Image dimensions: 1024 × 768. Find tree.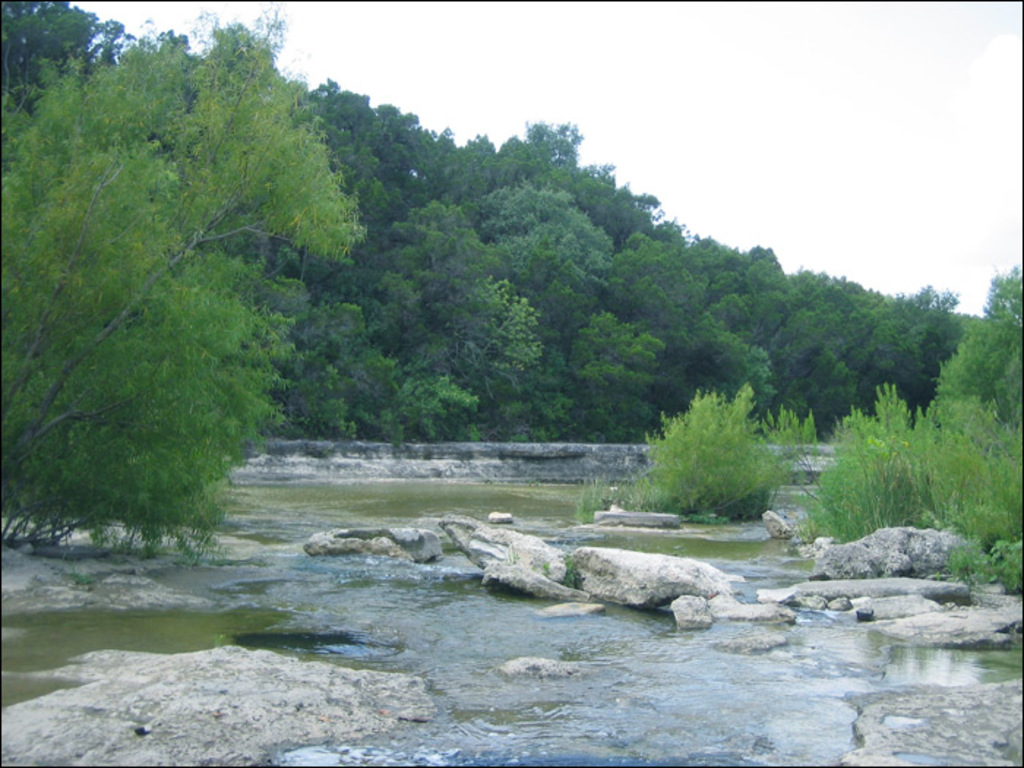
BBox(812, 382, 1023, 538).
